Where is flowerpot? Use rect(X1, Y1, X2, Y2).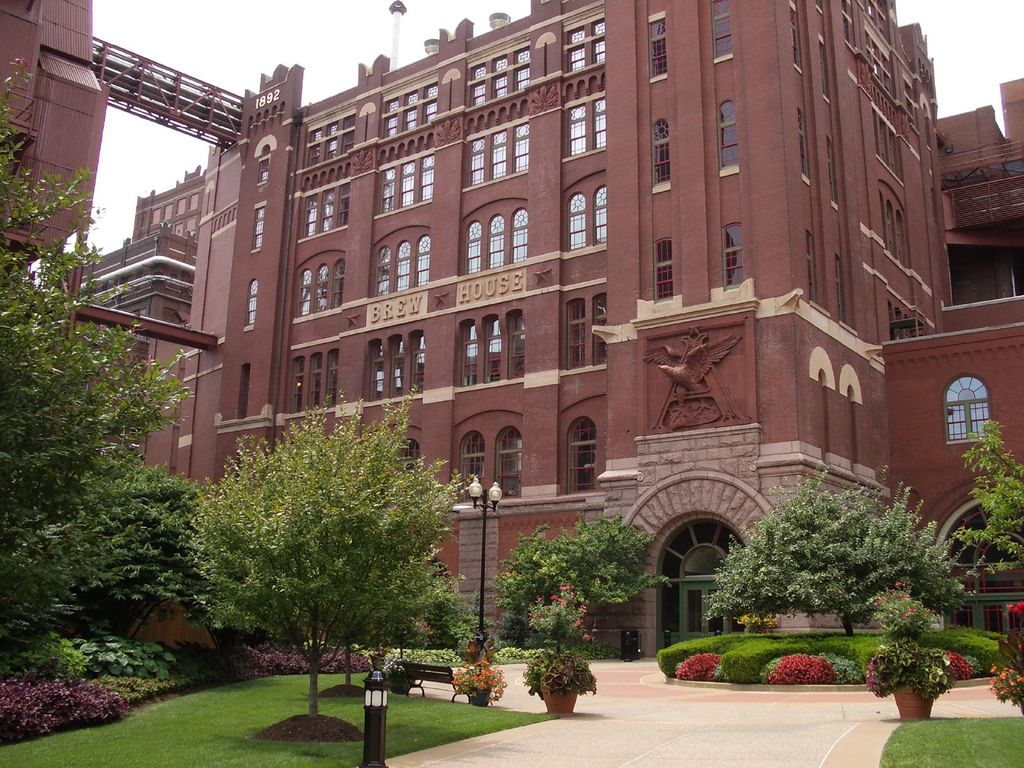
rect(532, 682, 580, 717).
